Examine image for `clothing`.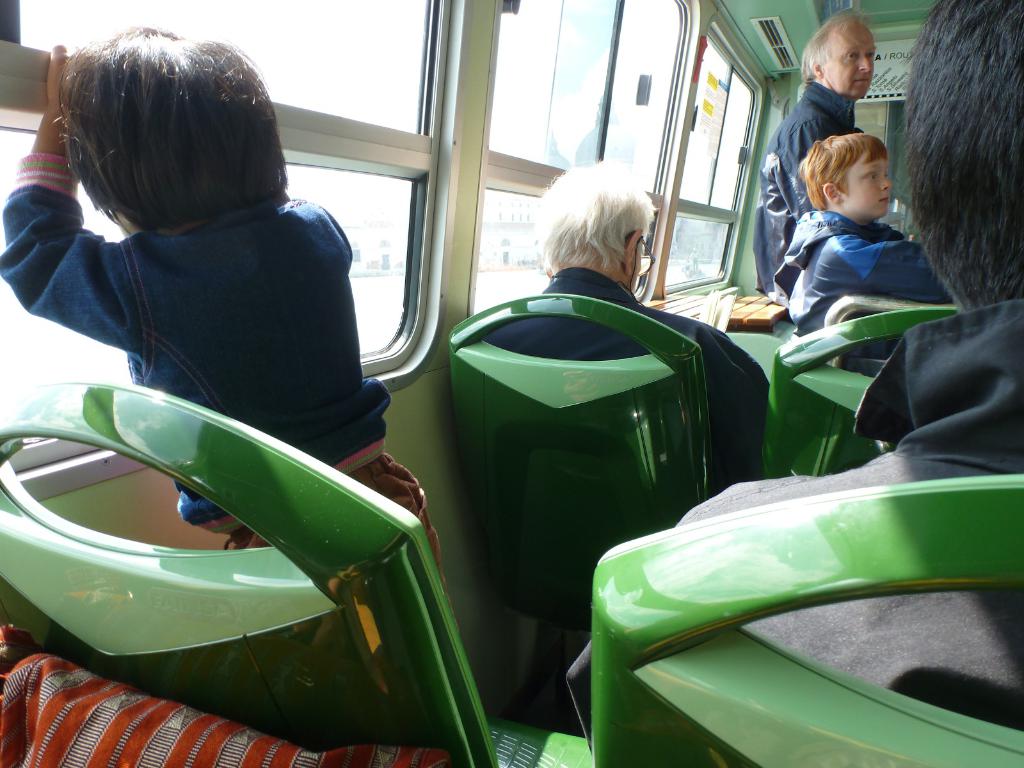
Examination result: bbox(483, 262, 767, 495).
